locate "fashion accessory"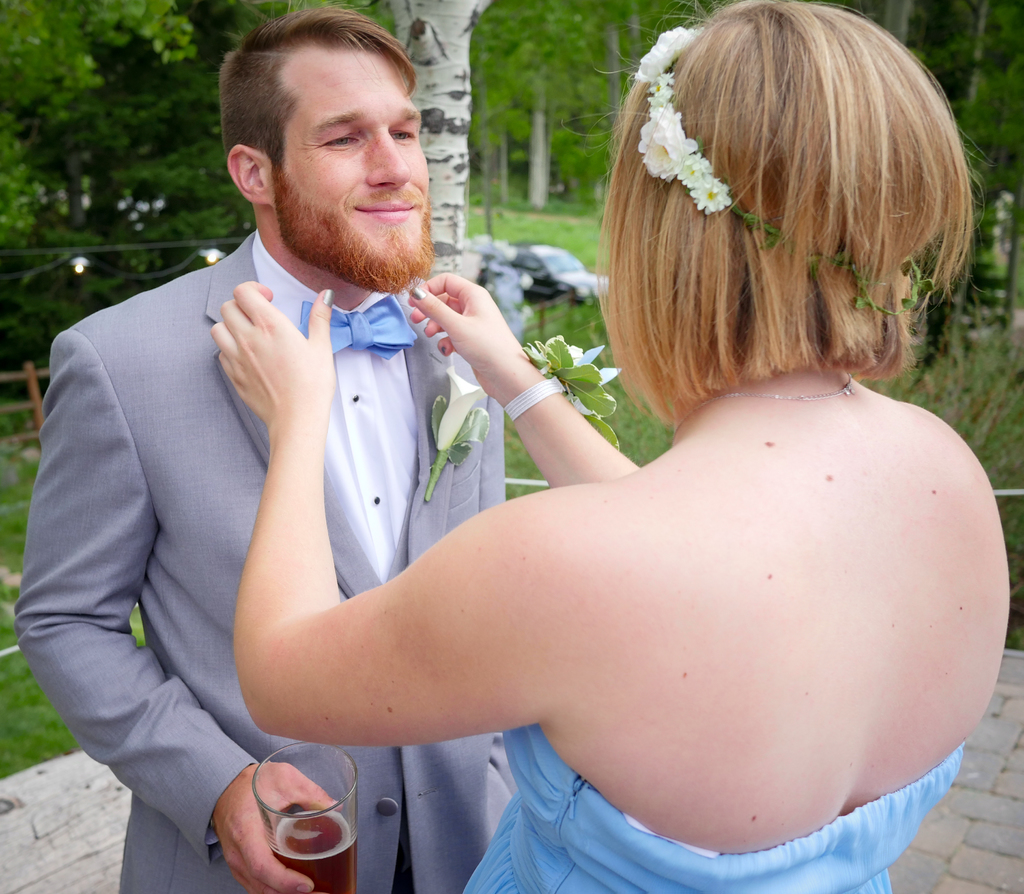
x1=505, y1=329, x2=625, y2=453
